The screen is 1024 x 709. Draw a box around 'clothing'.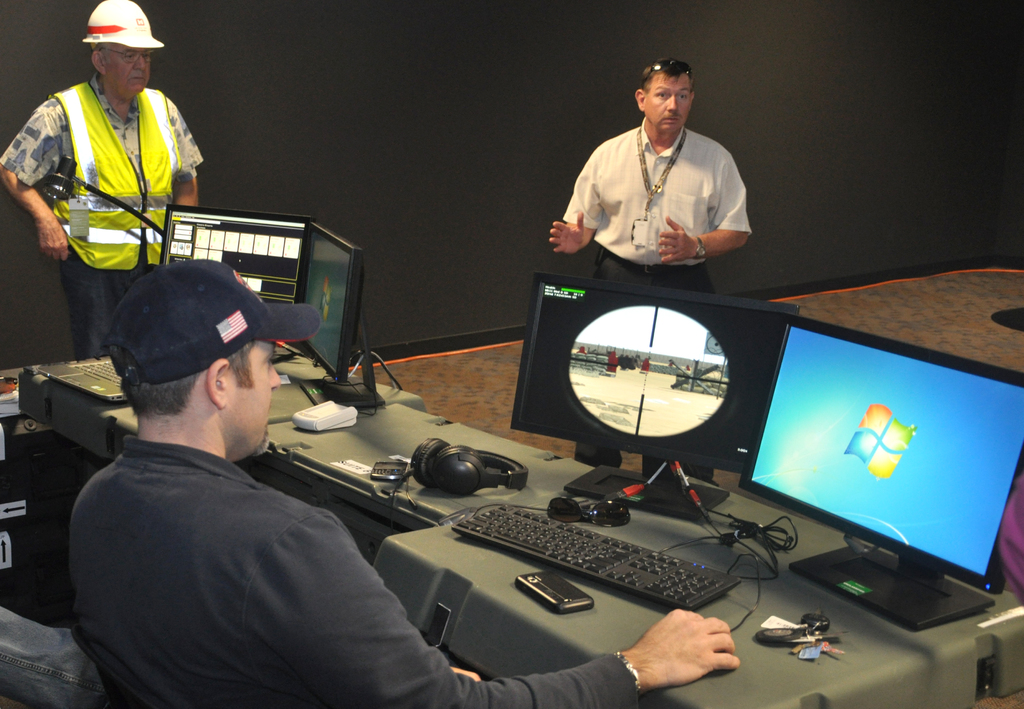
(0, 71, 202, 362).
